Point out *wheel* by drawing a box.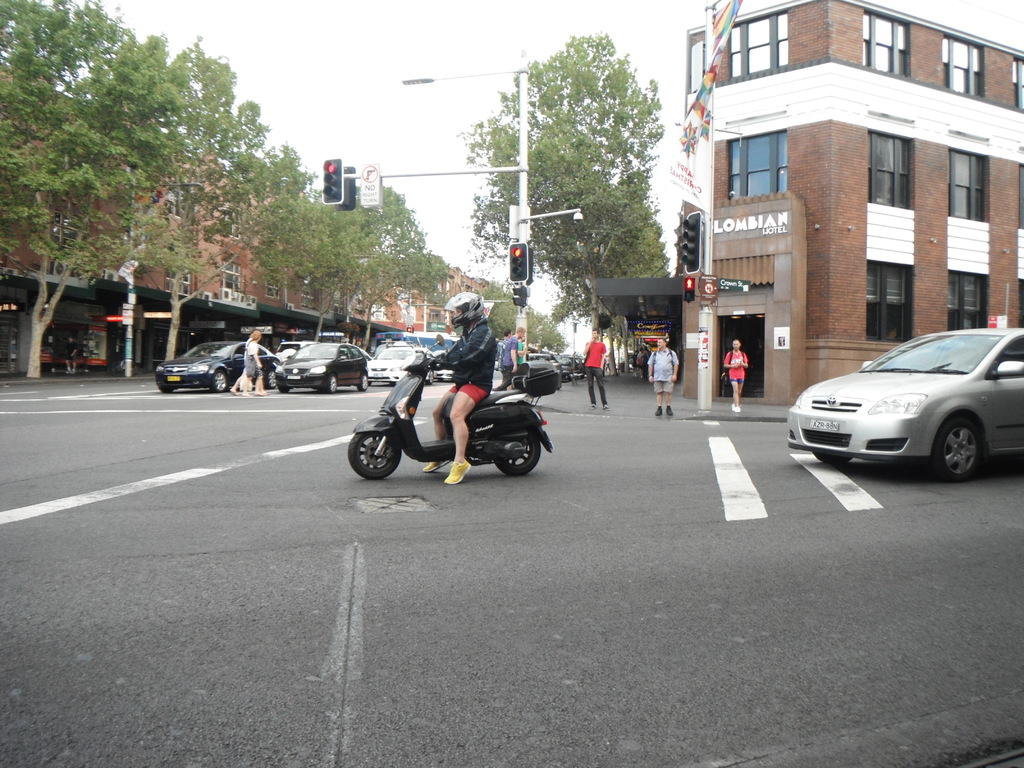
{"x1": 931, "y1": 415, "x2": 979, "y2": 480}.
